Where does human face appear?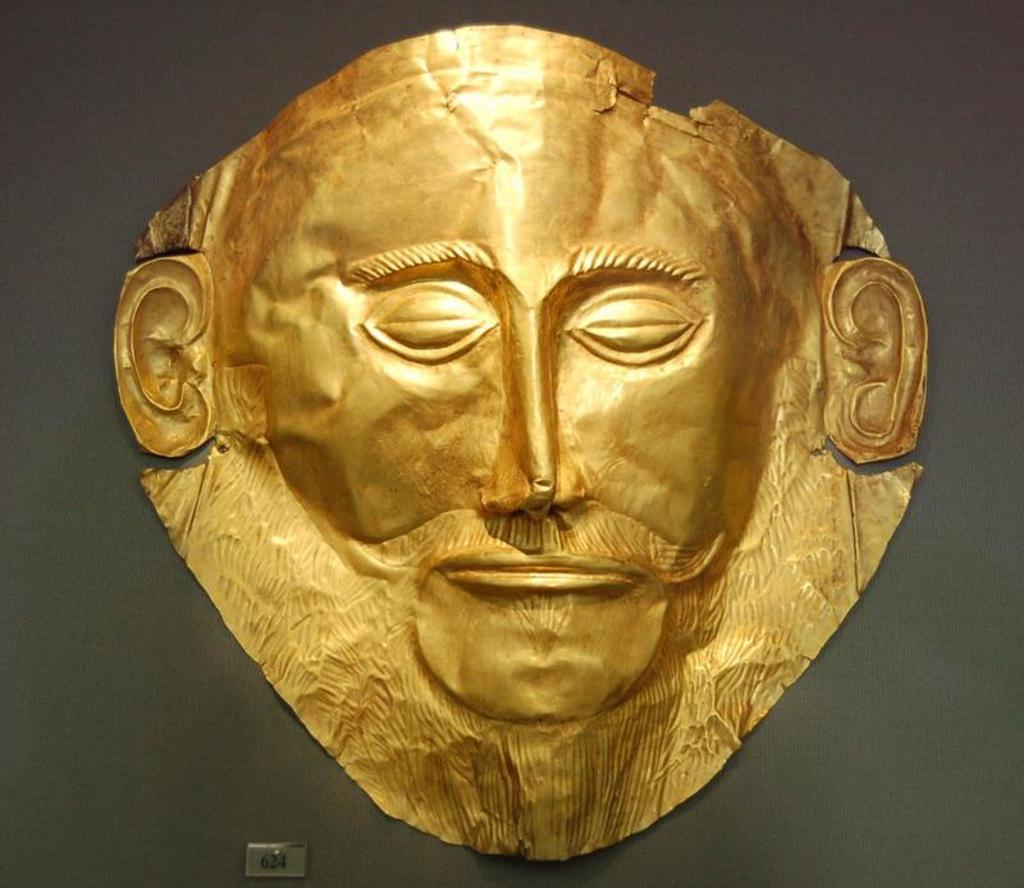
Appears at x1=244 y1=114 x2=781 y2=725.
